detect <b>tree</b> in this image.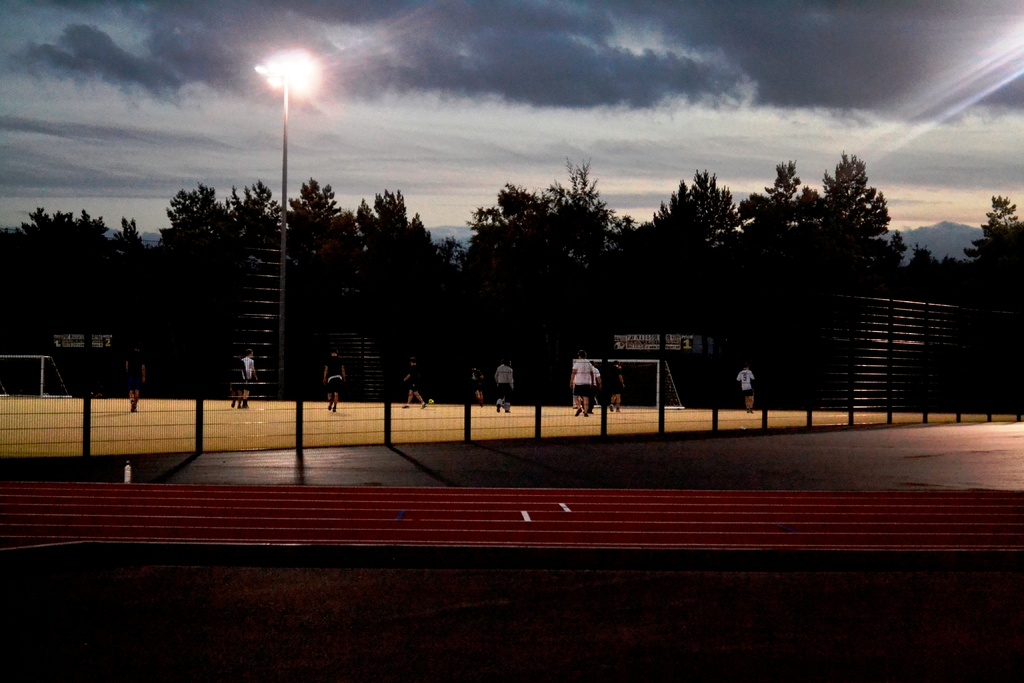
Detection: Rect(900, 195, 1023, 362).
